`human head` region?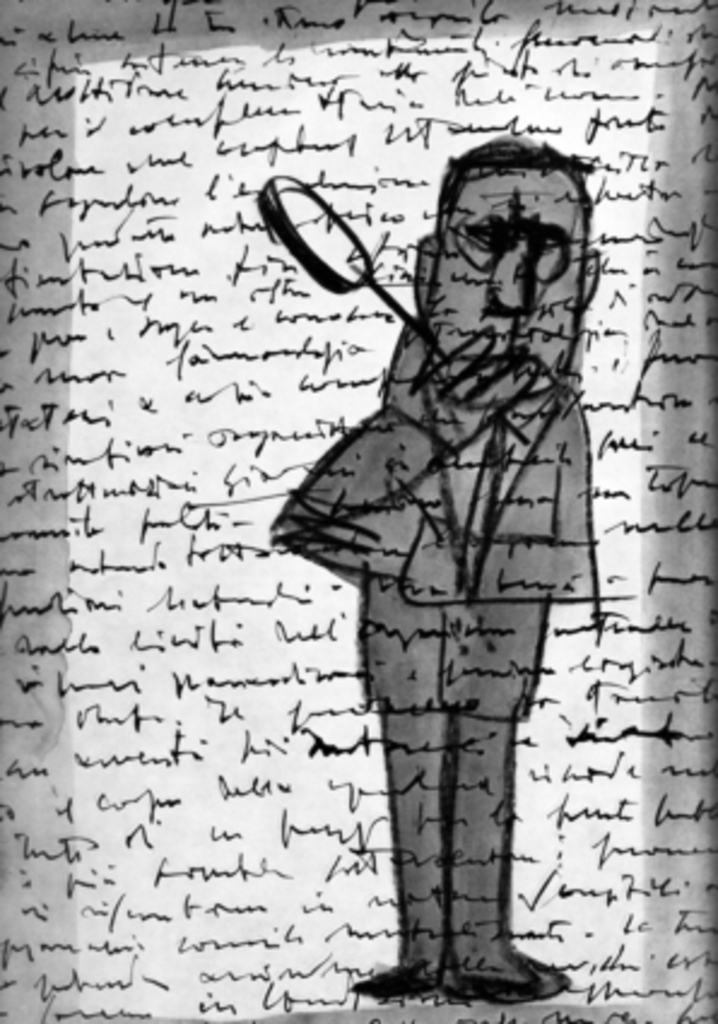
locate(424, 133, 607, 340)
